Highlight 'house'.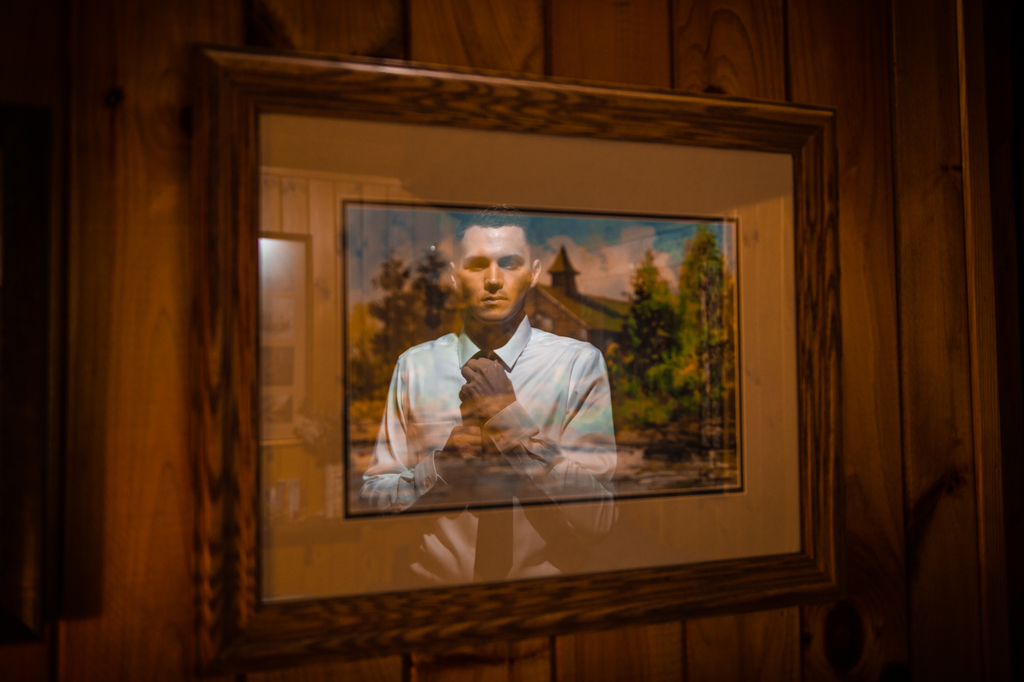
Highlighted region: crop(0, 6, 1023, 681).
